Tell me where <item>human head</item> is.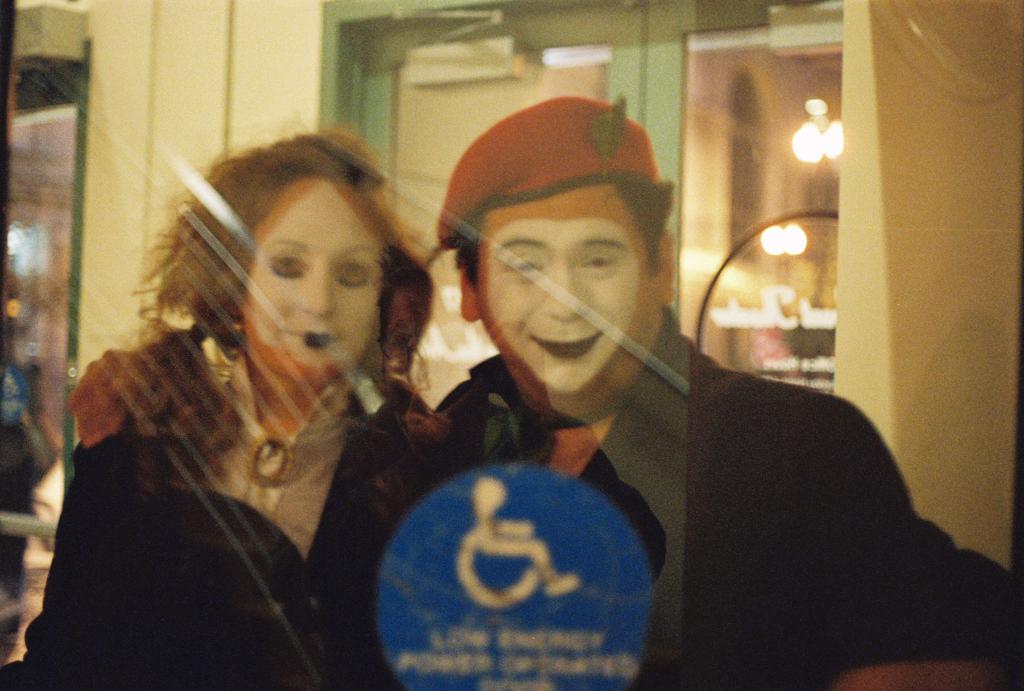
<item>human head</item> is at l=442, t=102, r=681, b=411.
